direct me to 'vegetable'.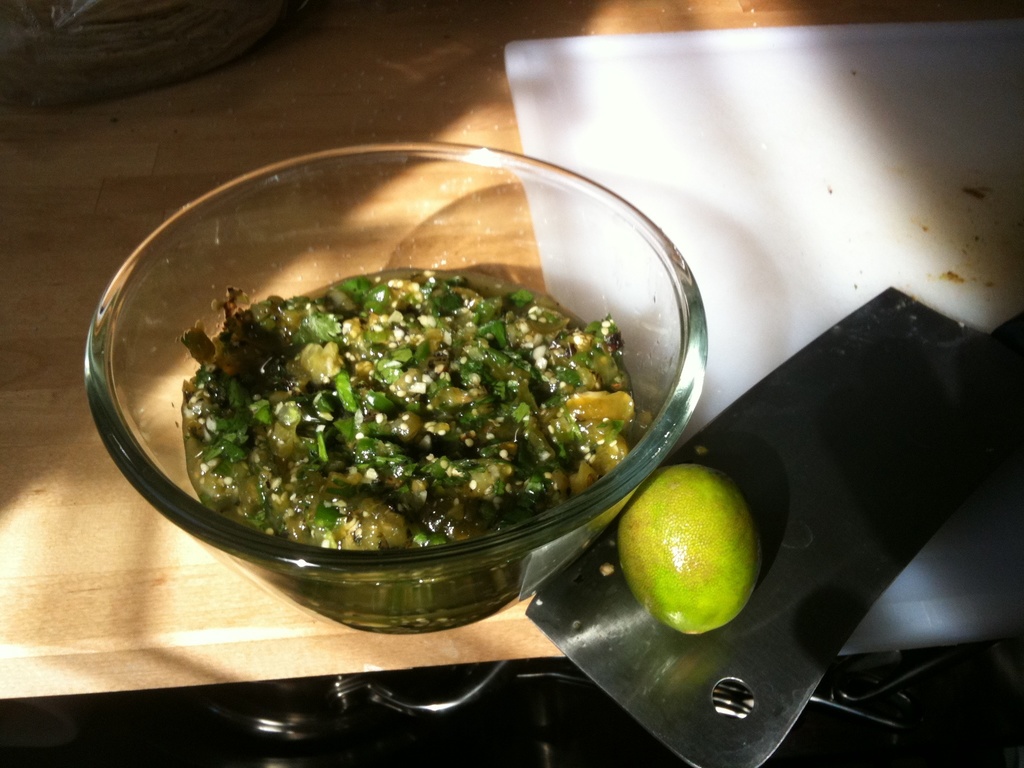
Direction: {"left": 136, "top": 250, "right": 666, "bottom": 581}.
